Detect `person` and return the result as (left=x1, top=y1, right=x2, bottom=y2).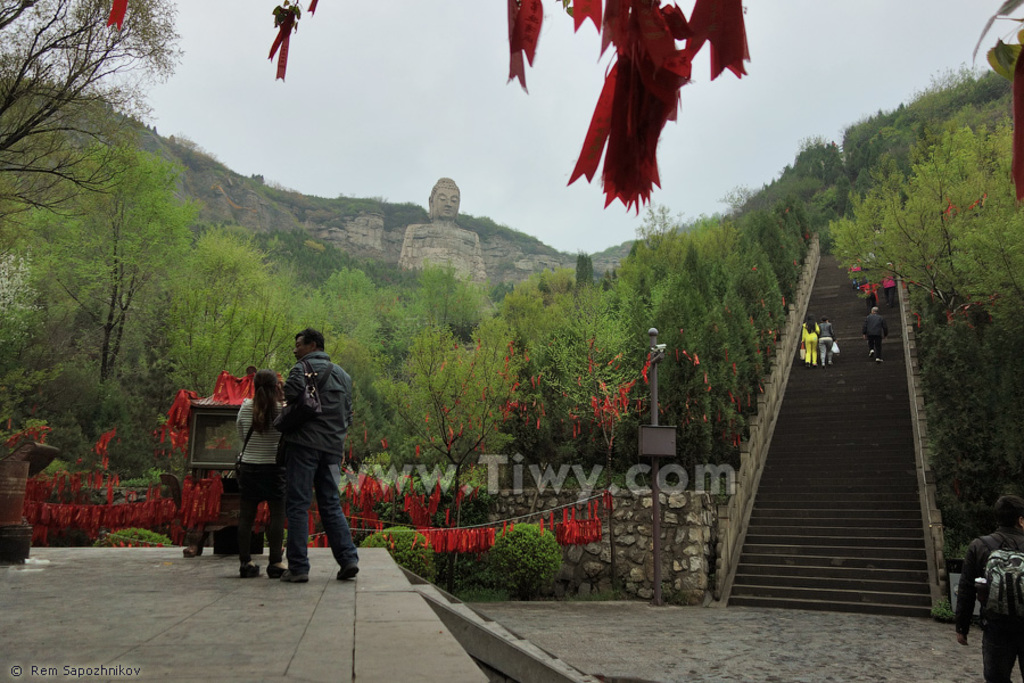
(left=395, top=178, right=482, bottom=285).
